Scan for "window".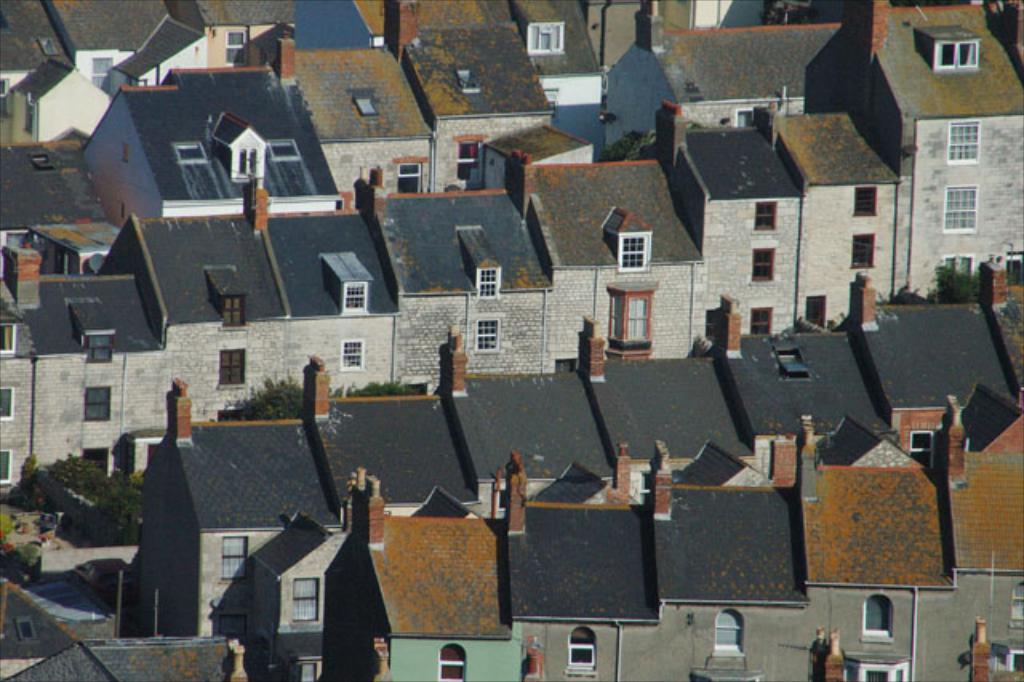
Scan result: x1=0, y1=323, x2=11, y2=352.
